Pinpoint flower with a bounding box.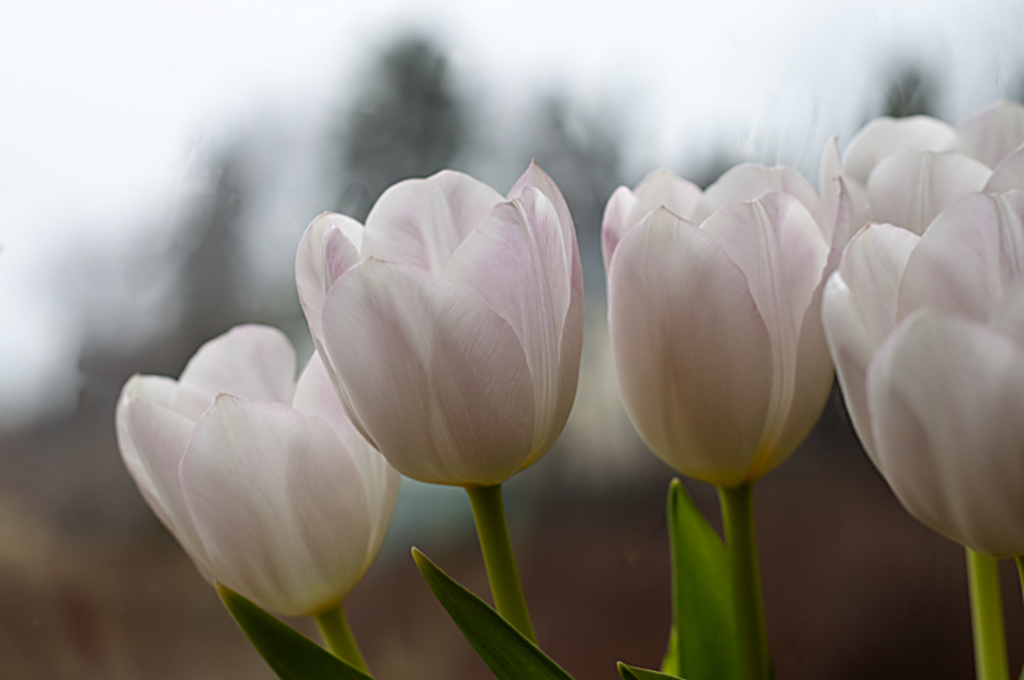
102,318,402,625.
